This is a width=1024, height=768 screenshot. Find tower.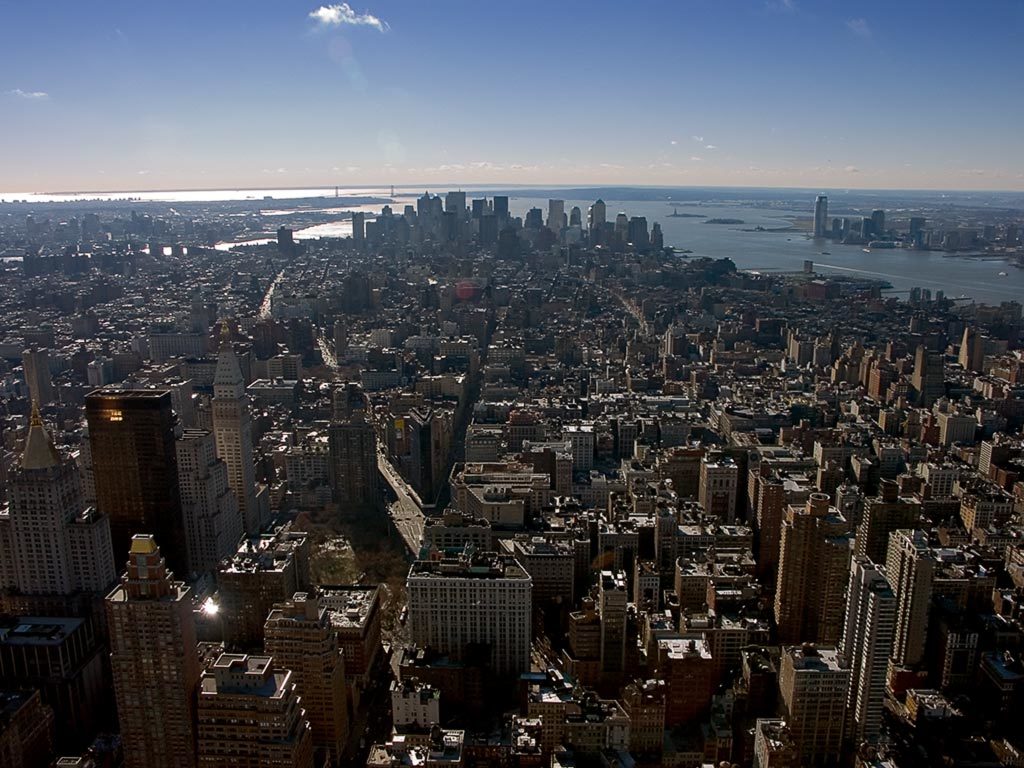
Bounding box: x1=839 y1=548 x2=893 y2=751.
